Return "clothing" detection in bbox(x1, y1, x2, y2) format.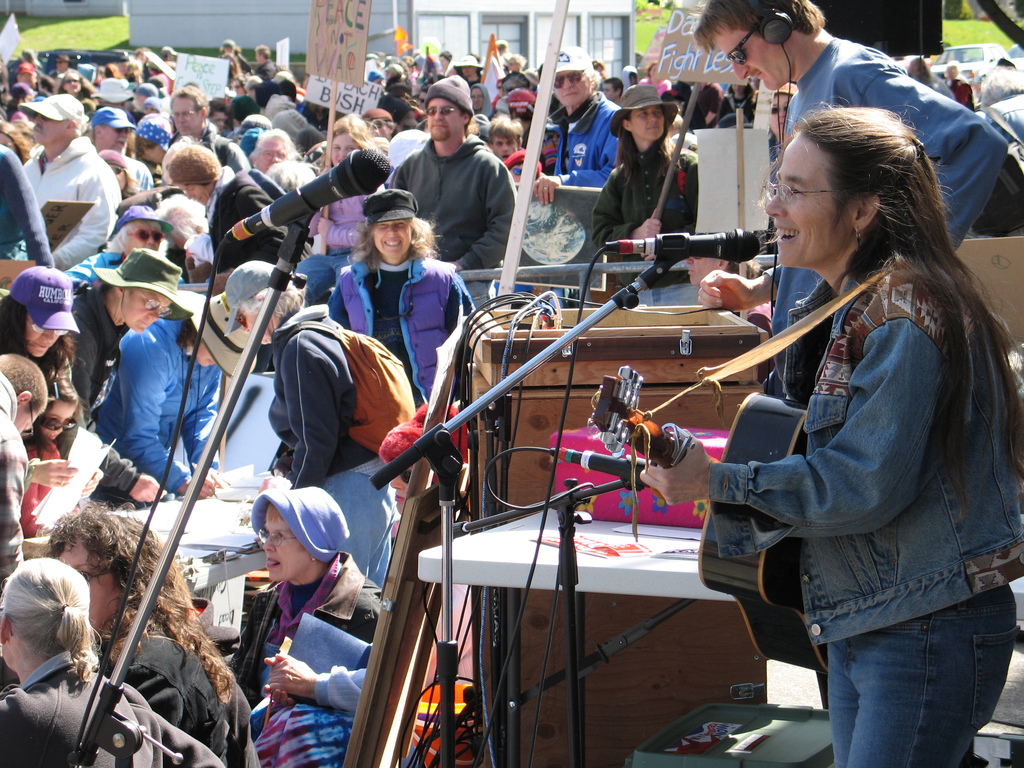
bbox(0, 367, 25, 609).
